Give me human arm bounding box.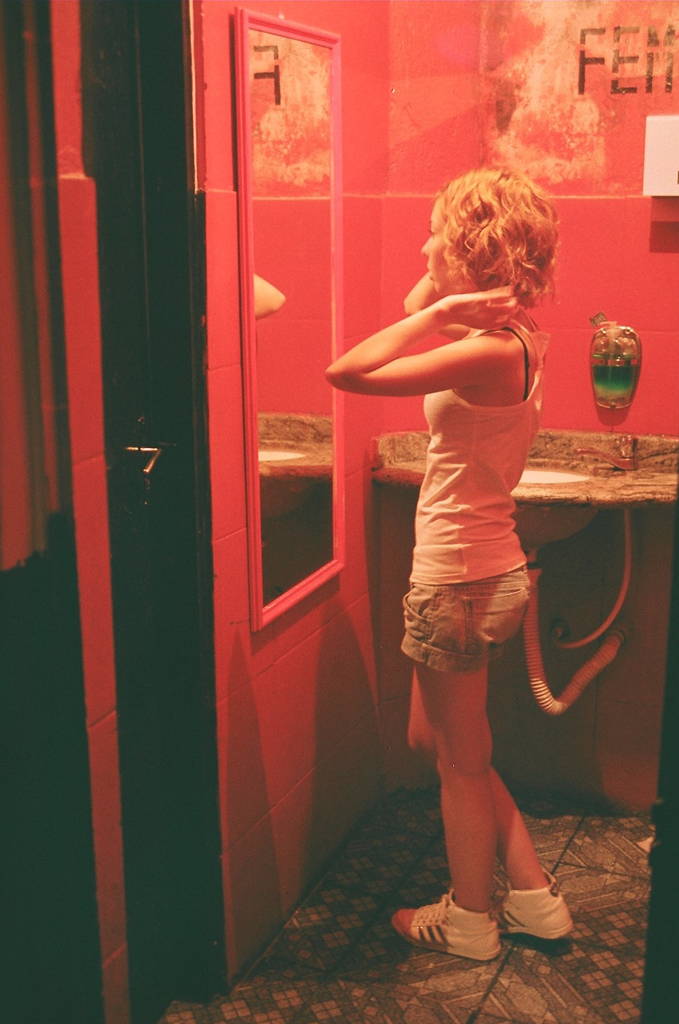
box=[336, 264, 524, 438].
